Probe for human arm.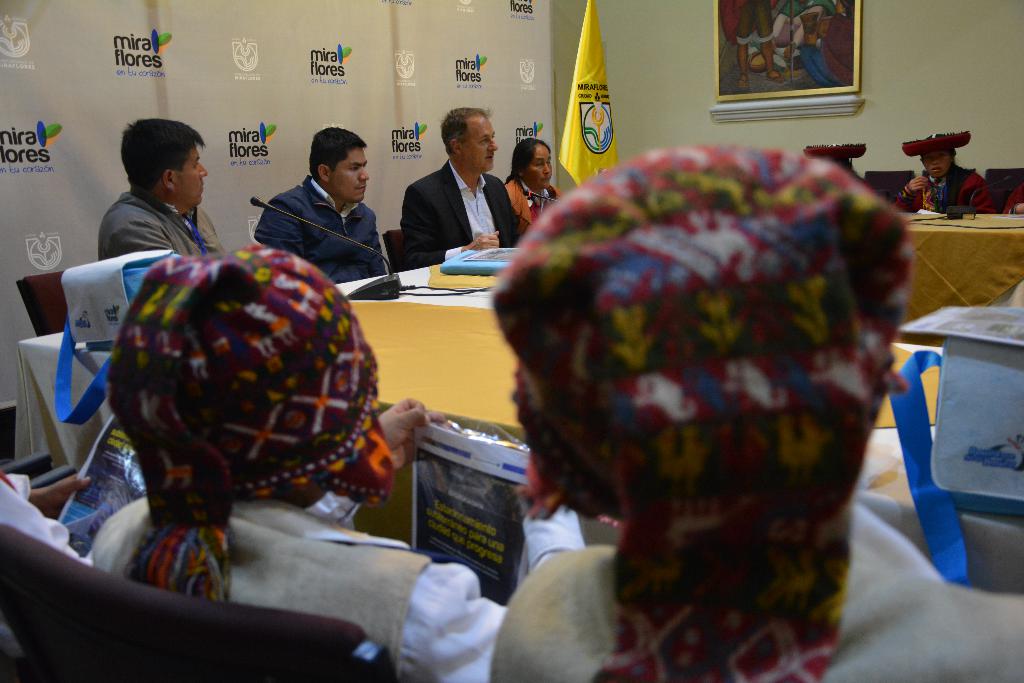
Probe result: bbox=(375, 392, 449, 469).
